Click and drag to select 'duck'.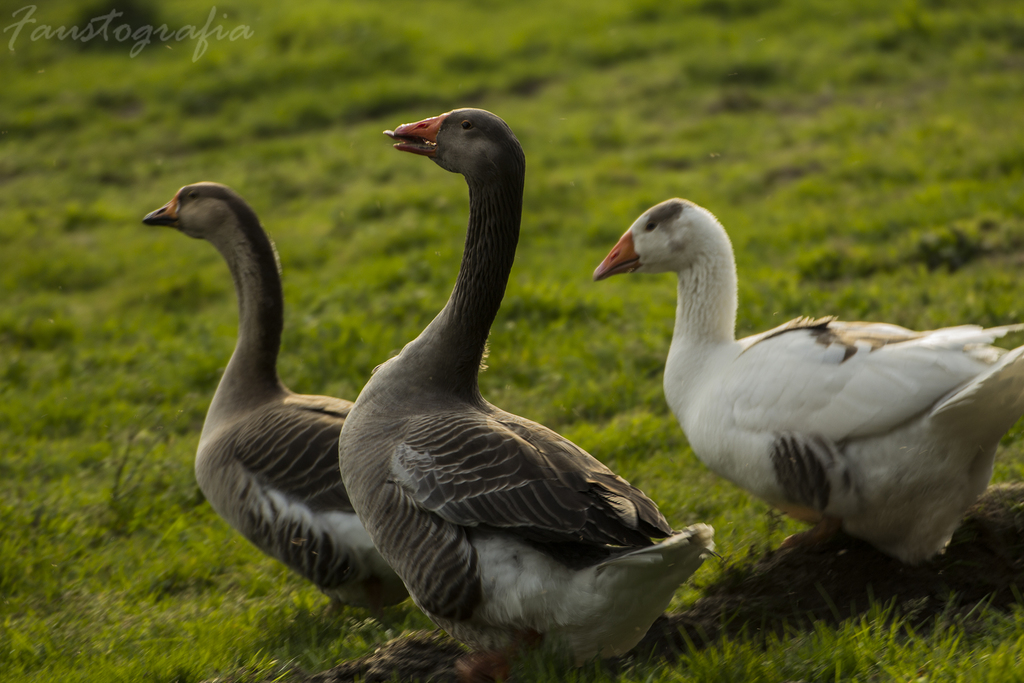
Selection: (x1=141, y1=175, x2=441, y2=682).
